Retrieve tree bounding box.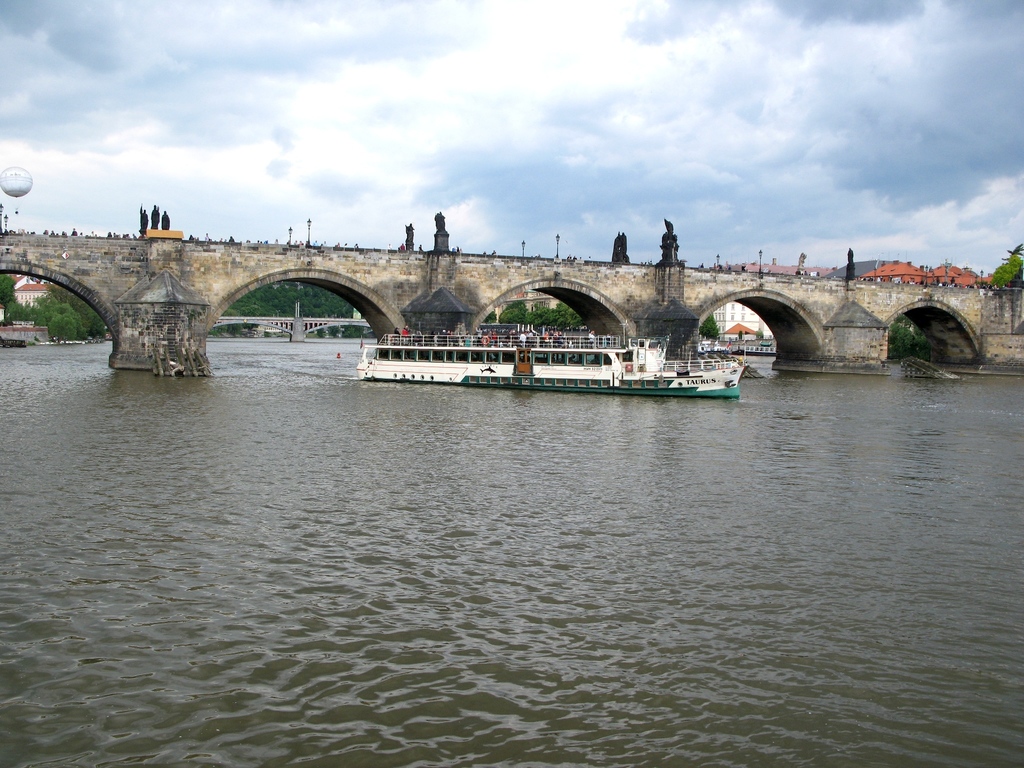
Bounding box: {"left": 986, "top": 239, "right": 1023, "bottom": 286}.
